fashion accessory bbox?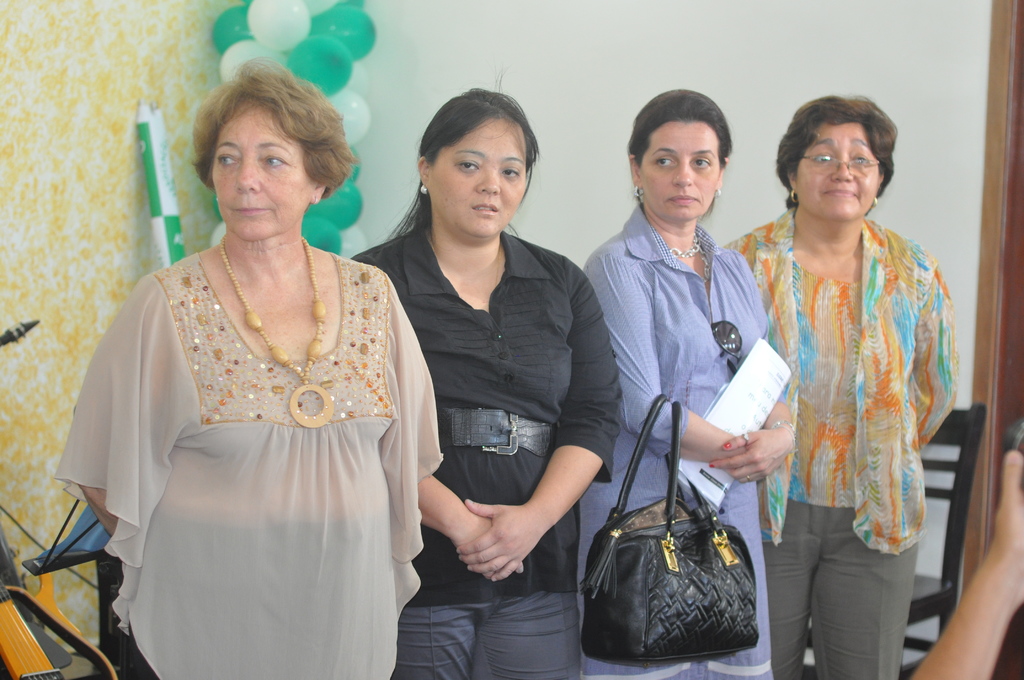
left=575, top=391, right=758, bottom=672
